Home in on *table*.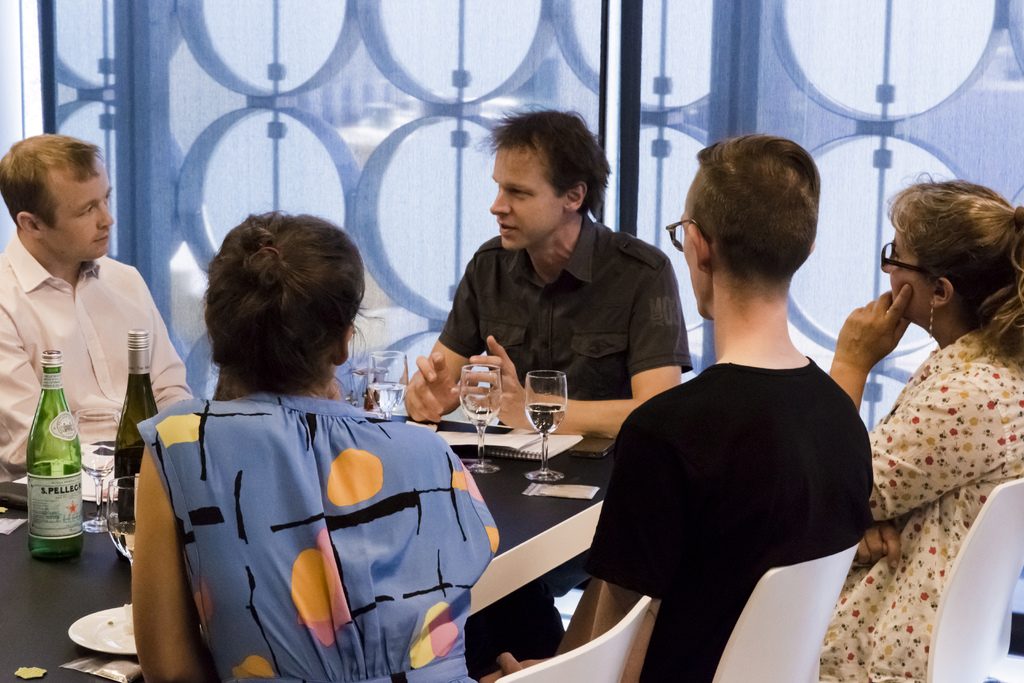
Homed in at 0,410,613,682.
